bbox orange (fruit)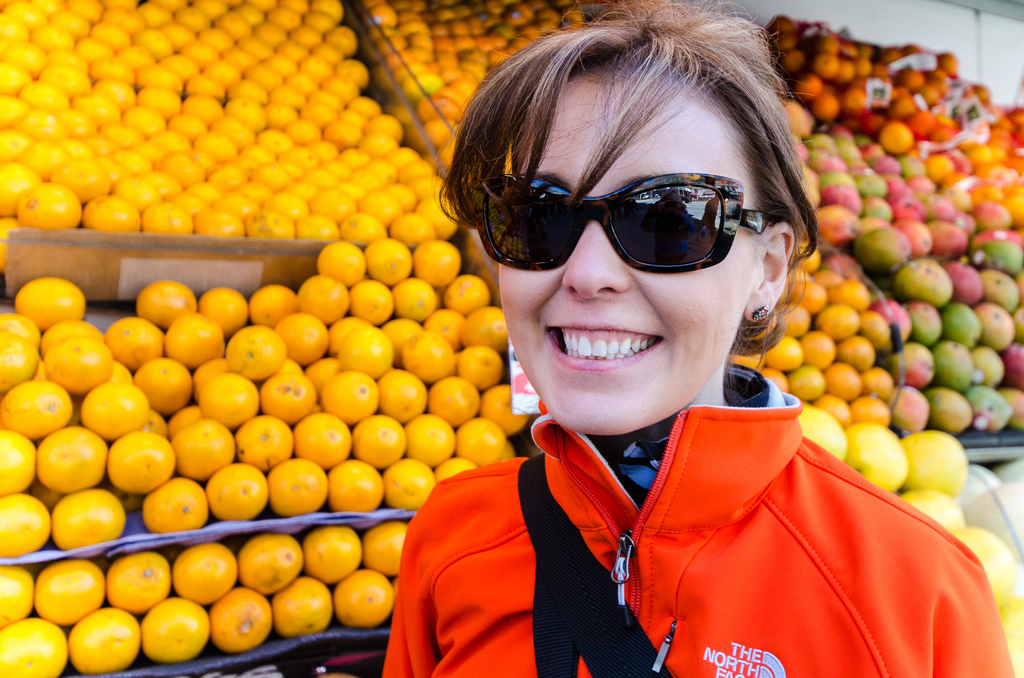
region(59, 613, 136, 668)
